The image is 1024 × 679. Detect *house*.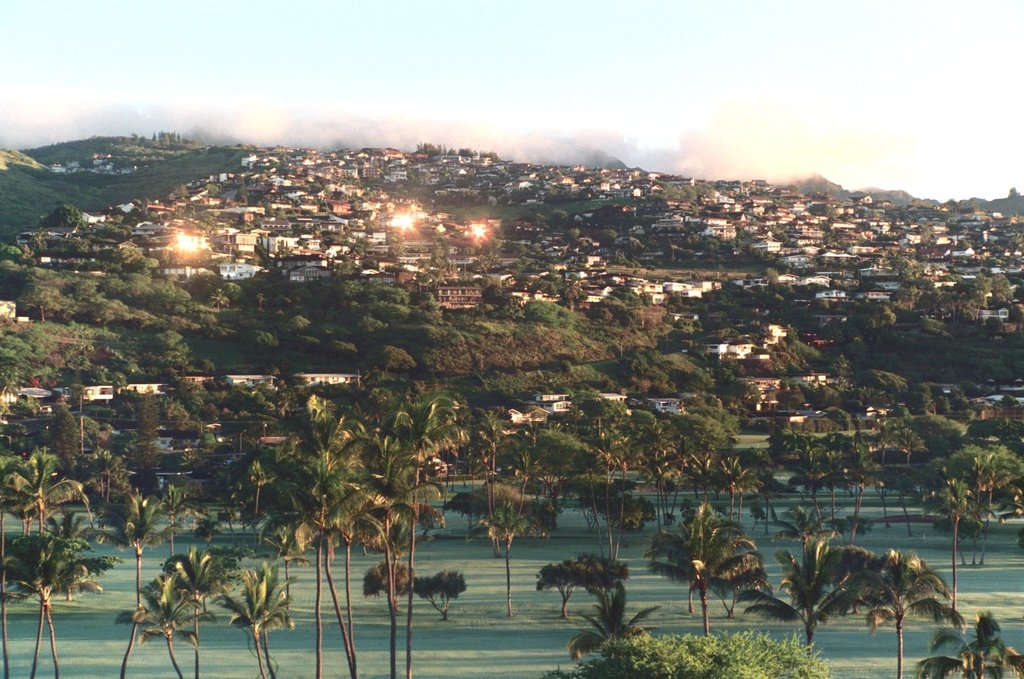
Detection: 798/278/827/288.
